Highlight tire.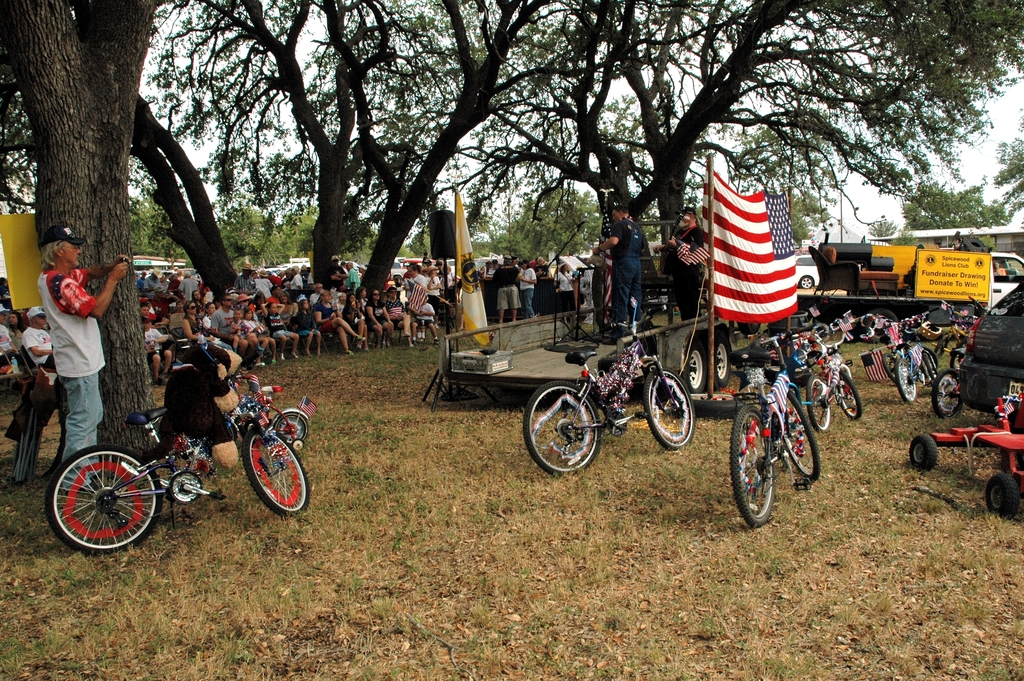
Highlighted region: detection(921, 349, 939, 380).
